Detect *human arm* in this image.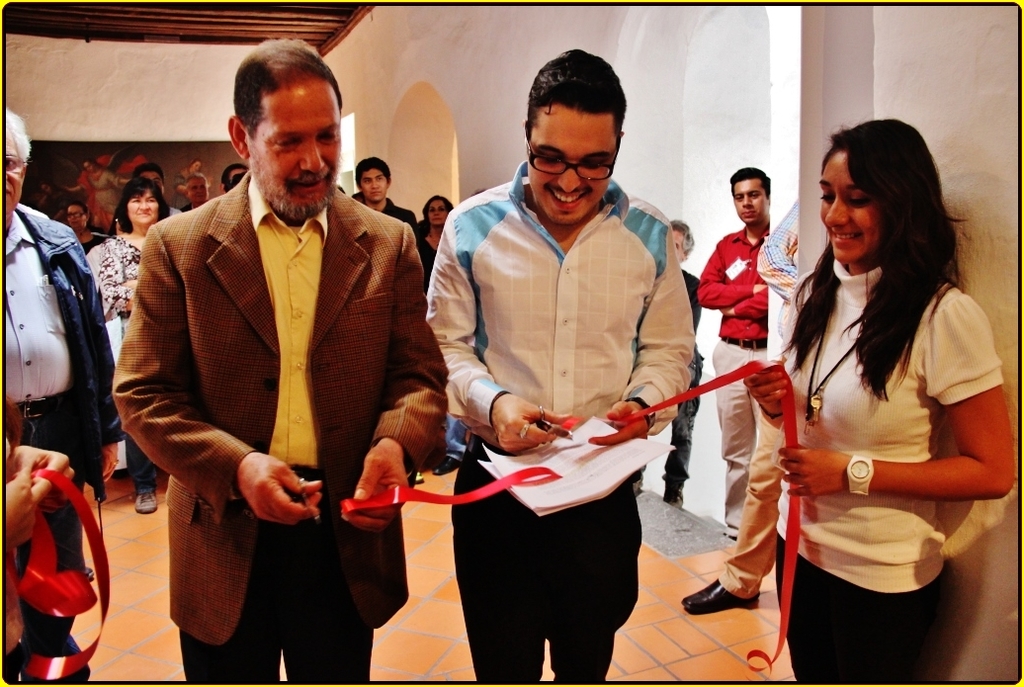
Detection: bbox=(730, 290, 776, 319).
